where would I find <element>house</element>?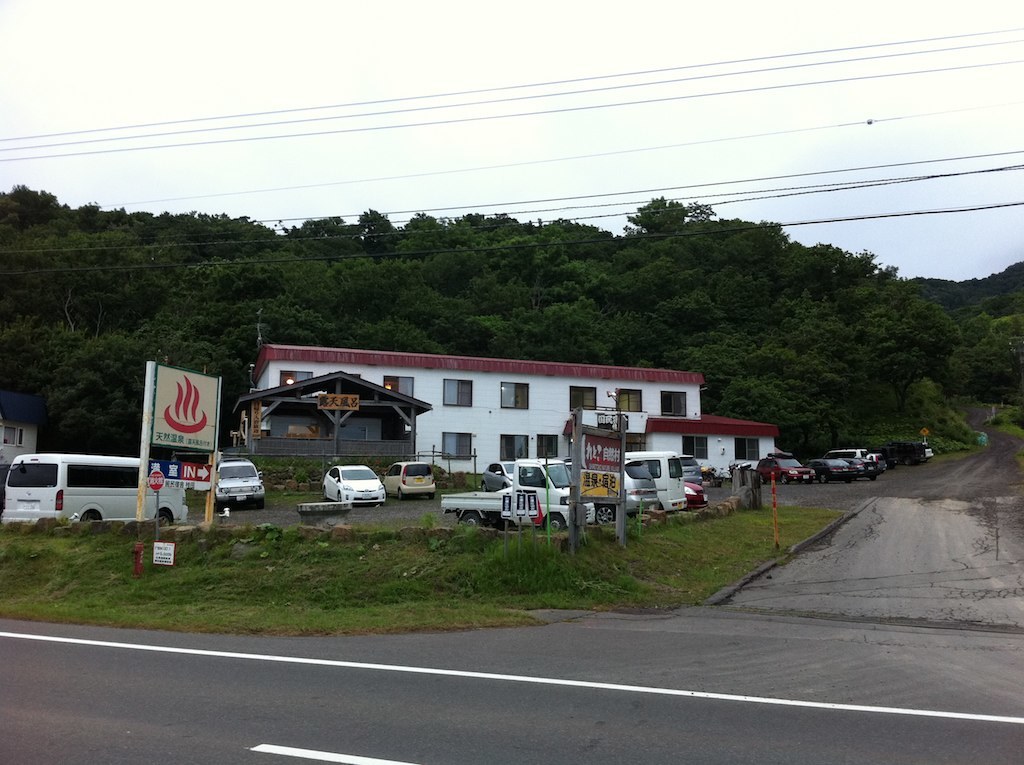
At [x1=245, y1=340, x2=692, y2=498].
